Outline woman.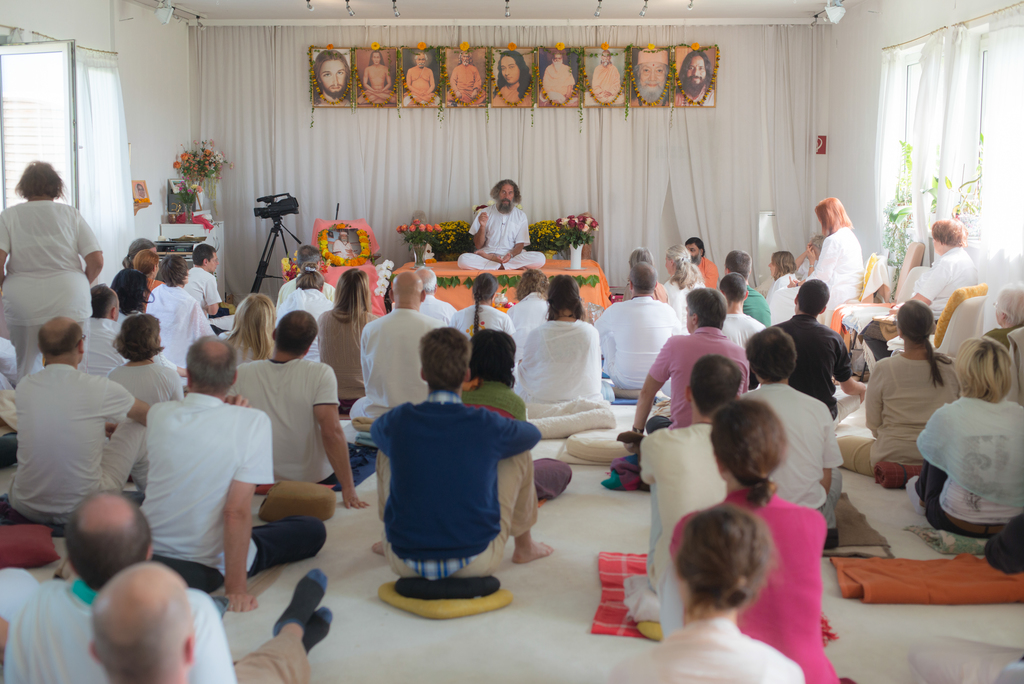
Outline: (762, 246, 801, 309).
